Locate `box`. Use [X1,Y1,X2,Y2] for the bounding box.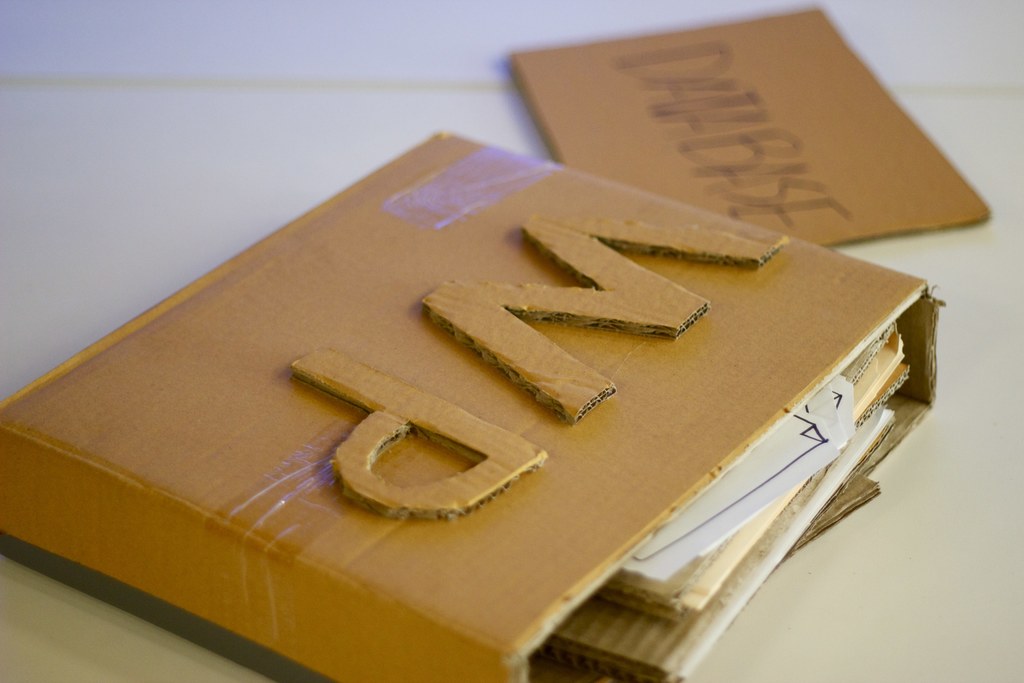
[61,69,949,666].
